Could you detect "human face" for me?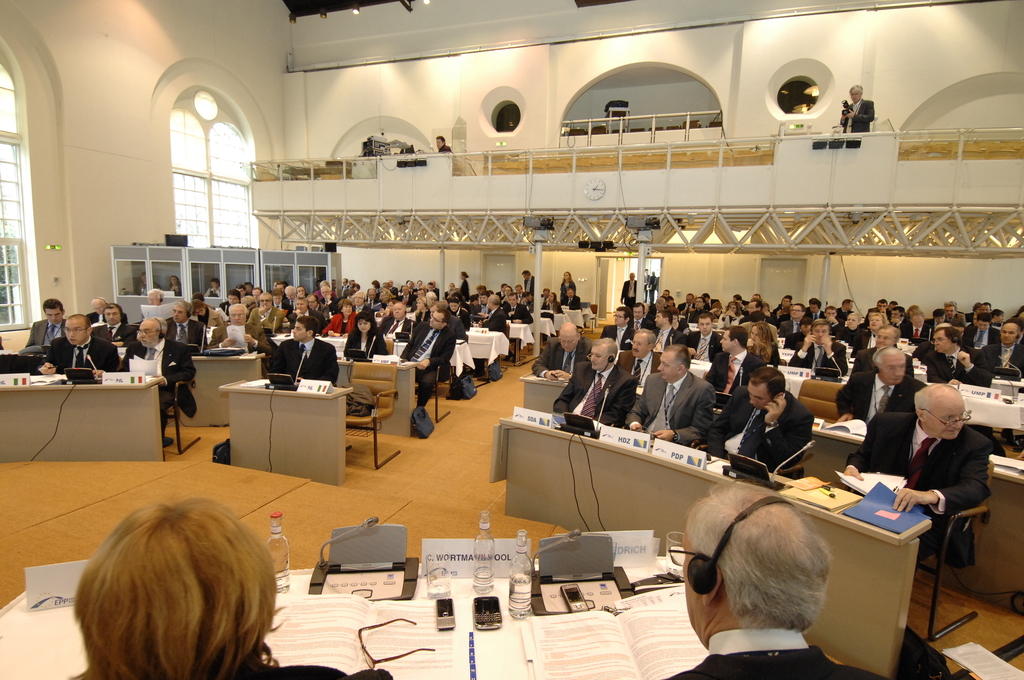
Detection result: pyautogui.locateOnScreen(682, 524, 705, 629).
